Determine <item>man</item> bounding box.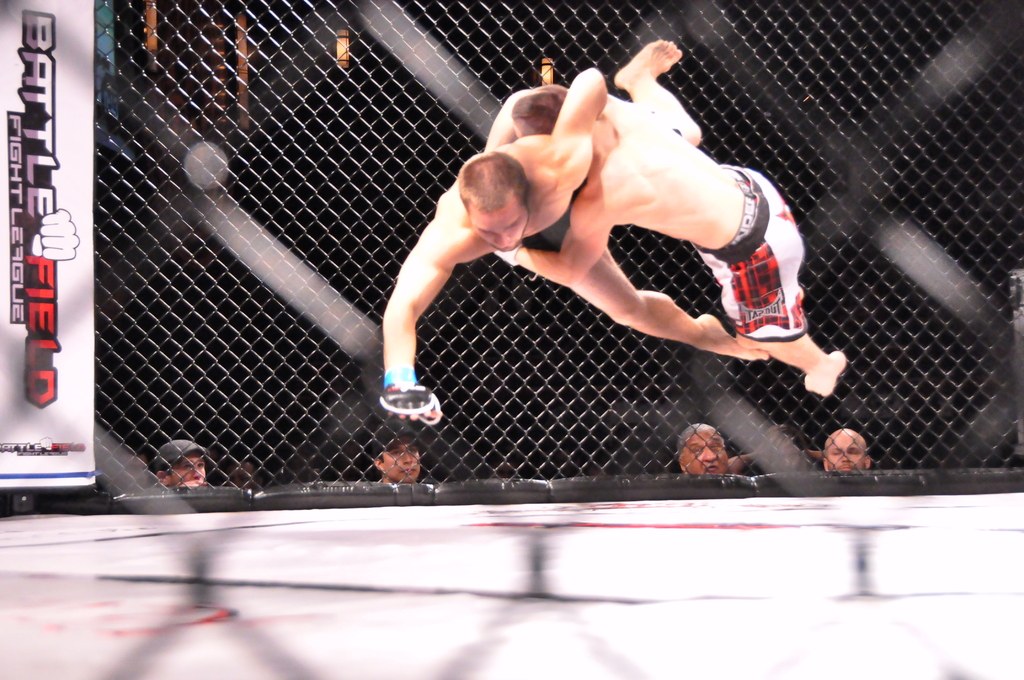
Determined: x1=154, y1=438, x2=211, y2=489.
